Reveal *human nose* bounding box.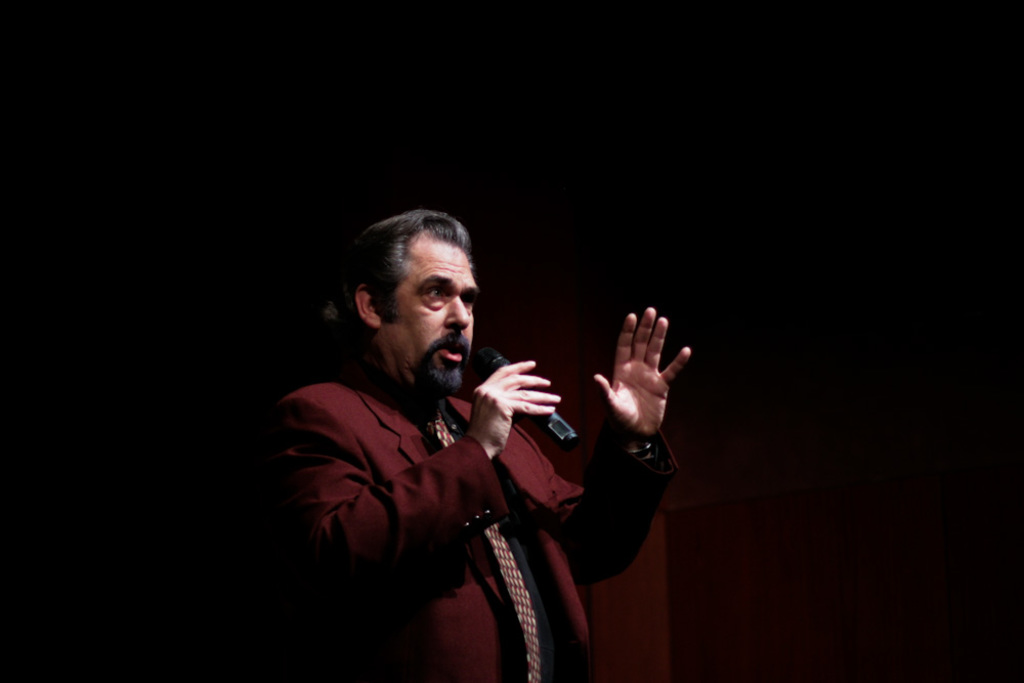
Revealed: bbox(444, 296, 469, 325).
